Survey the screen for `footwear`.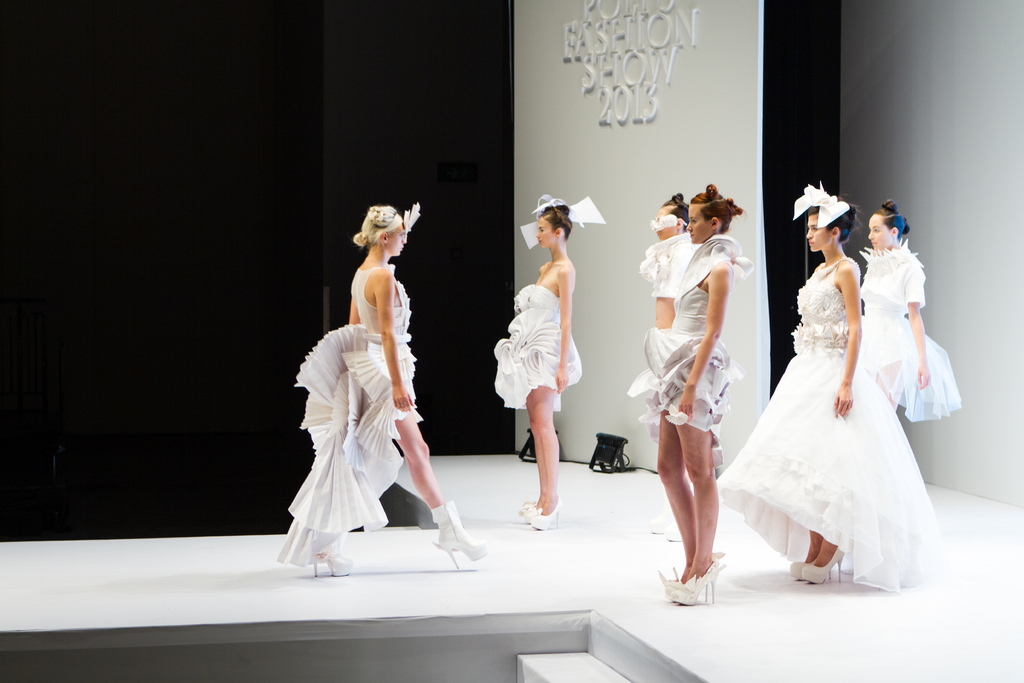
Survey found: (left=311, top=536, right=355, bottom=579).
